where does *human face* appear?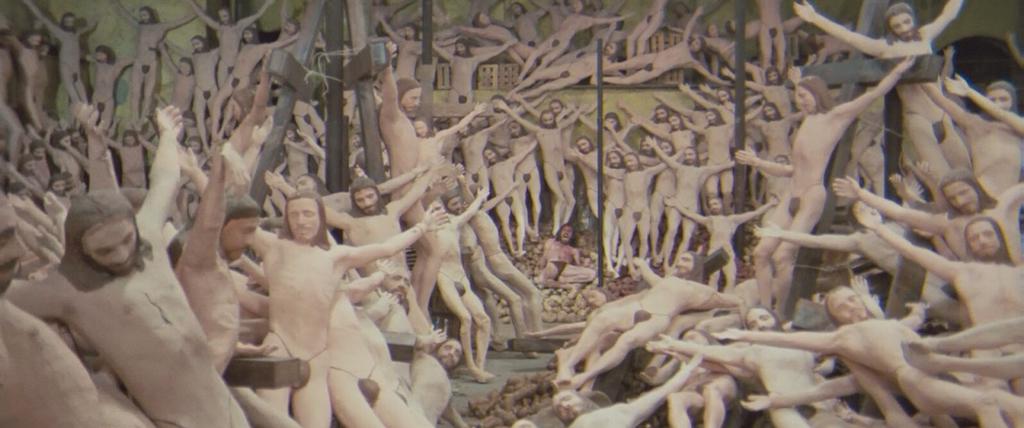
Appears at left=792, top=78, right=815, bottom=120.
